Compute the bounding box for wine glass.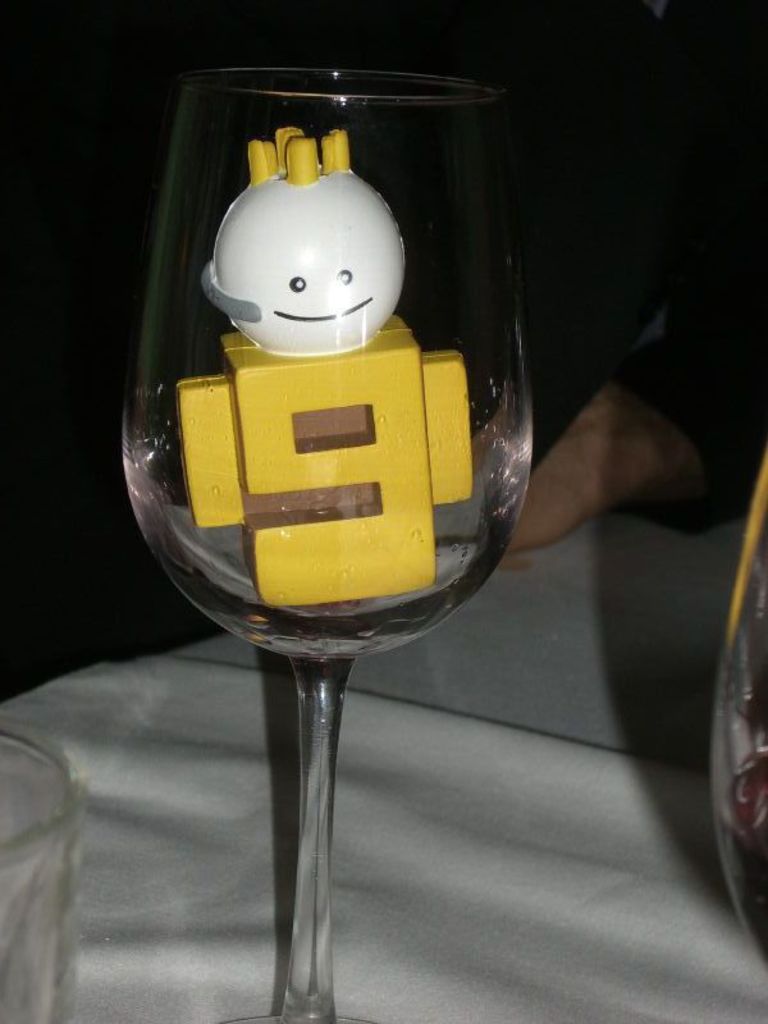
{"left": 721, "top": 431, "right": 767, "bottom": 973}.
